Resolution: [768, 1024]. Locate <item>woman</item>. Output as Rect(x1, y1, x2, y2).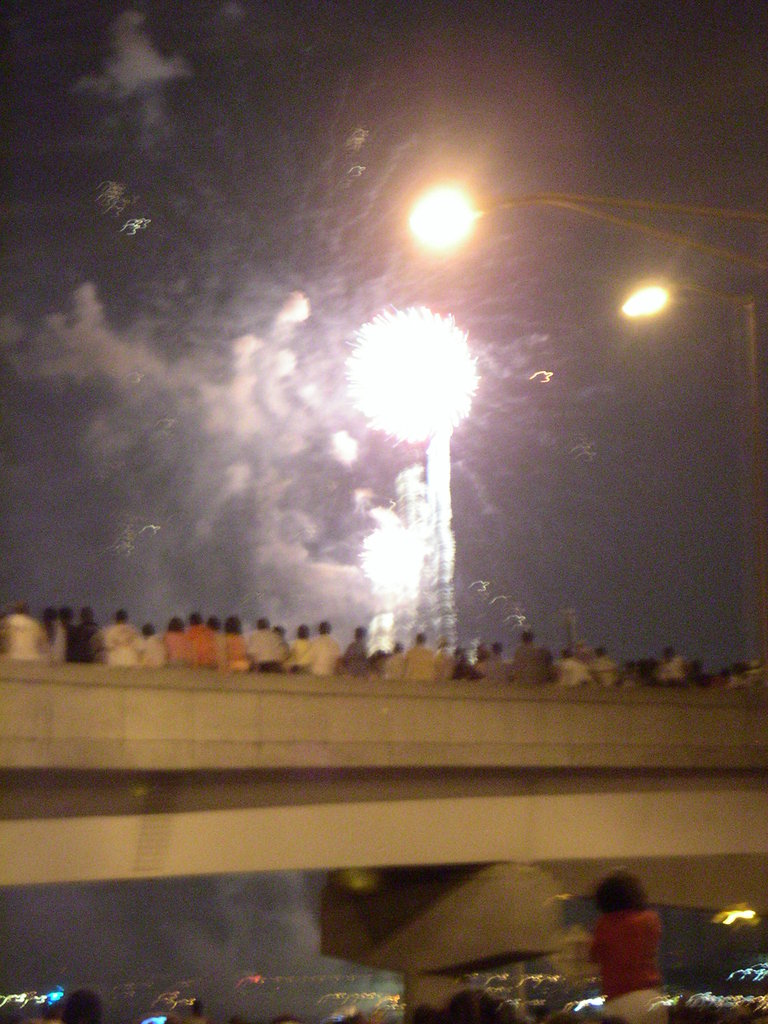
Rect(163, 618, 193, 664).
